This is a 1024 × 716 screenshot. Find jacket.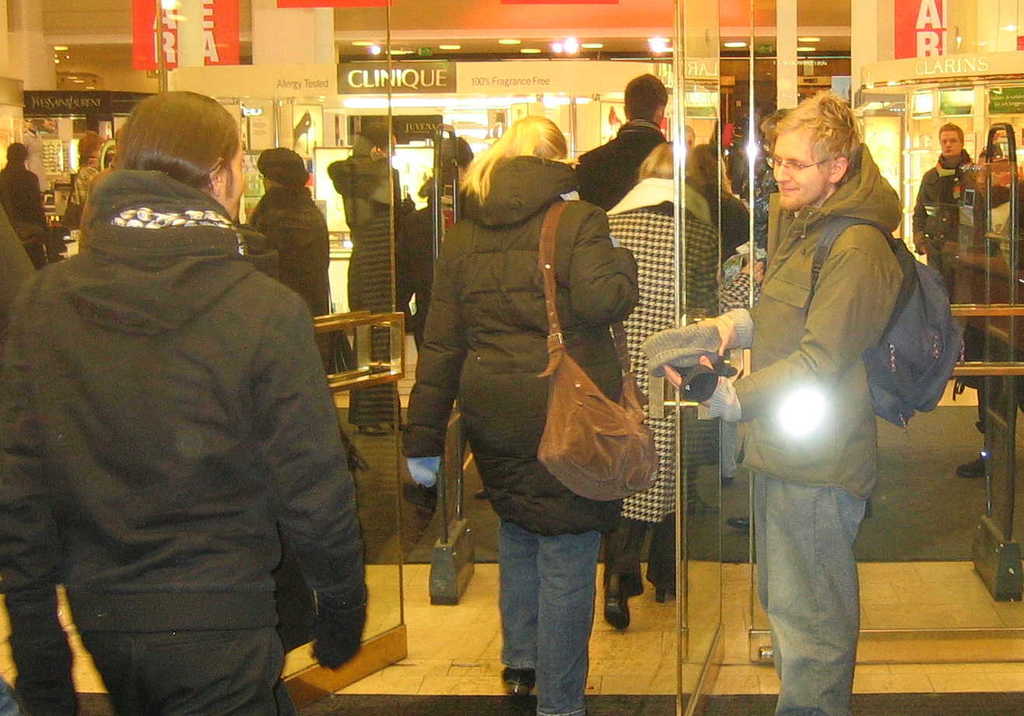
Bounding box: Rect(253, 182, 335, 325).
